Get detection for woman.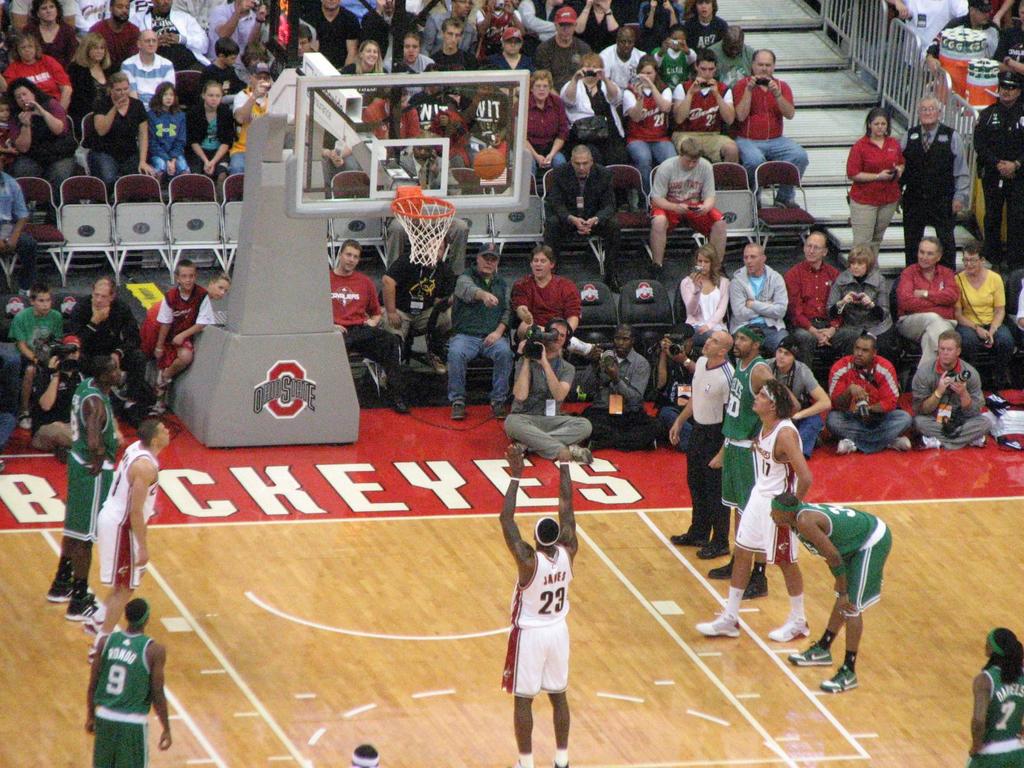
Detection: BBox(181, 78, 235, 195).
